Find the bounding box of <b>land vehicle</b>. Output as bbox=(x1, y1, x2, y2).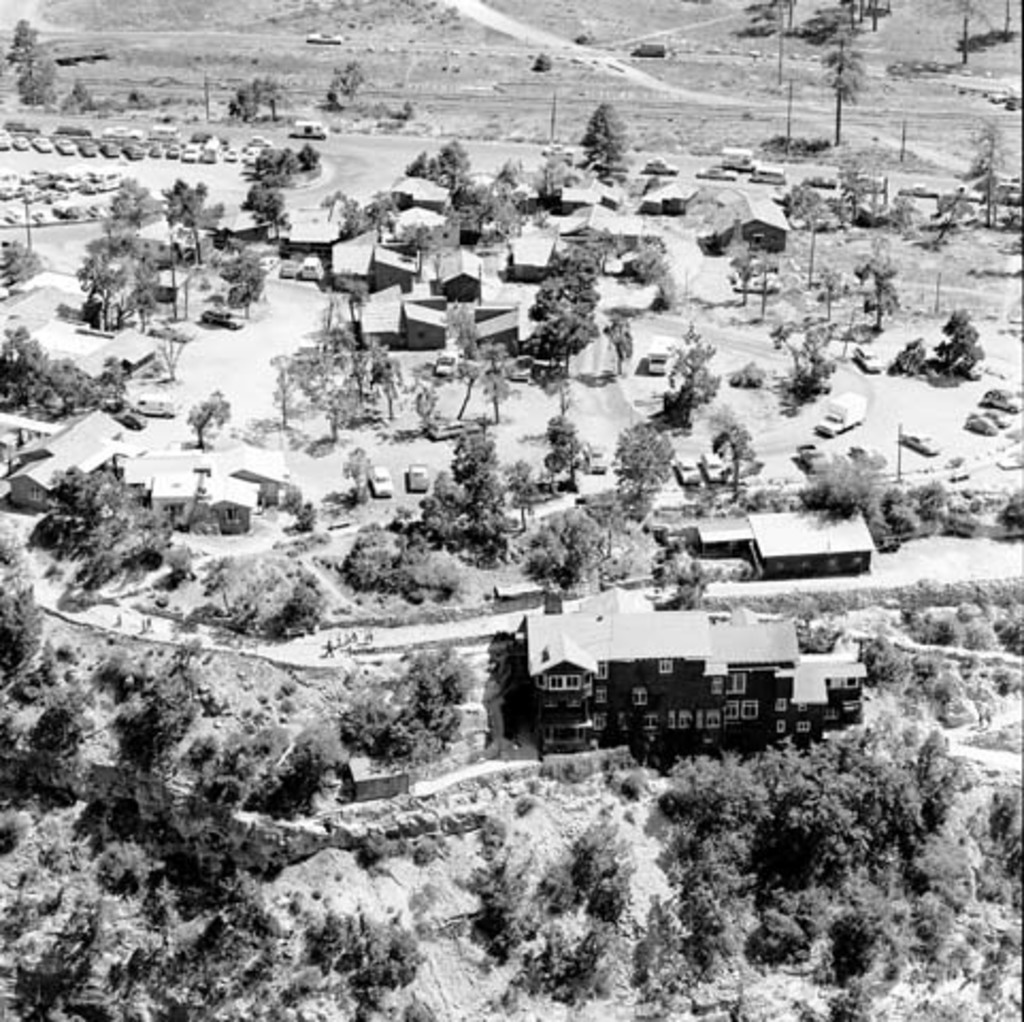
bbox=(77, 134, 98, 160).
